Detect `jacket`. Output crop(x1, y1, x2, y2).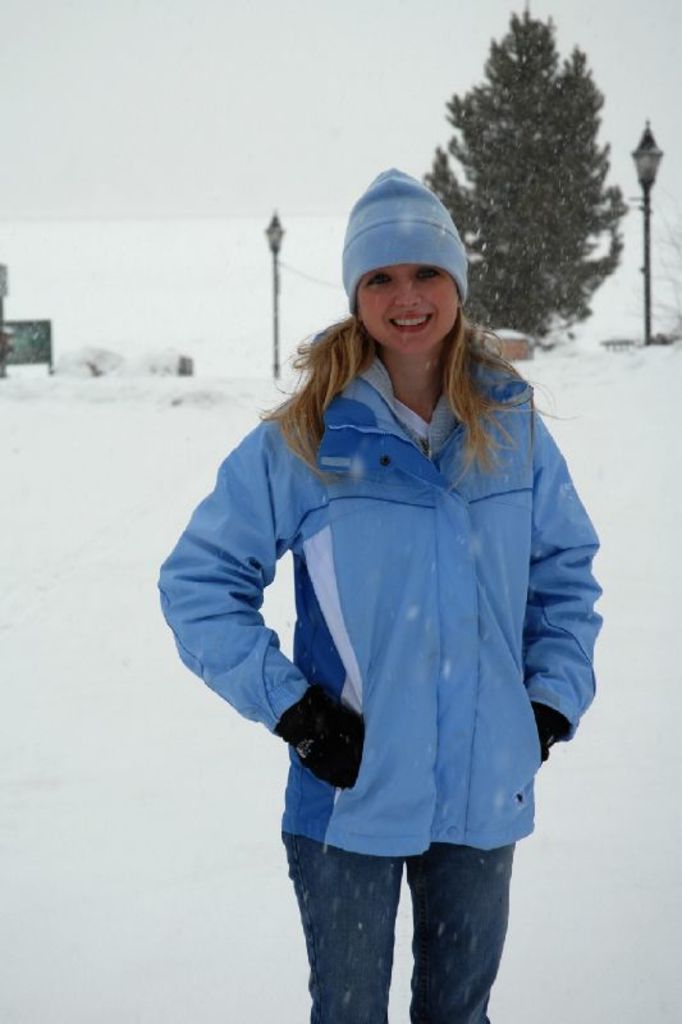
crop(157, 352, 605, 854).
